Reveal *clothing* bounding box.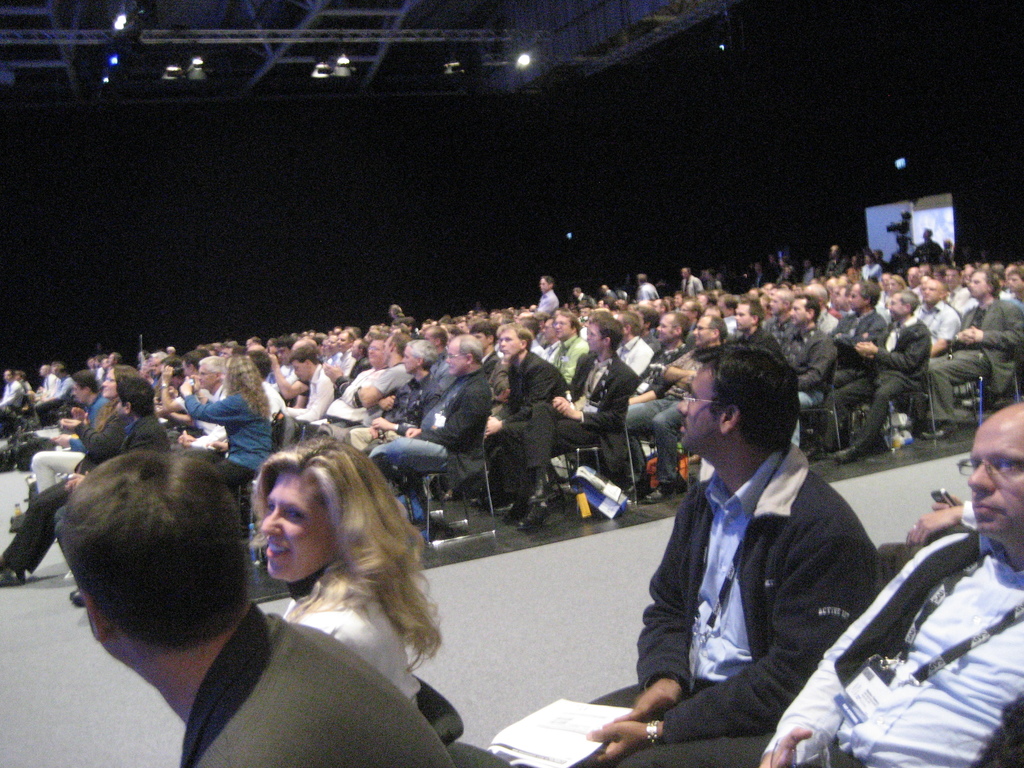
Revealed: <region>845, 317, 925, 447</region>.
